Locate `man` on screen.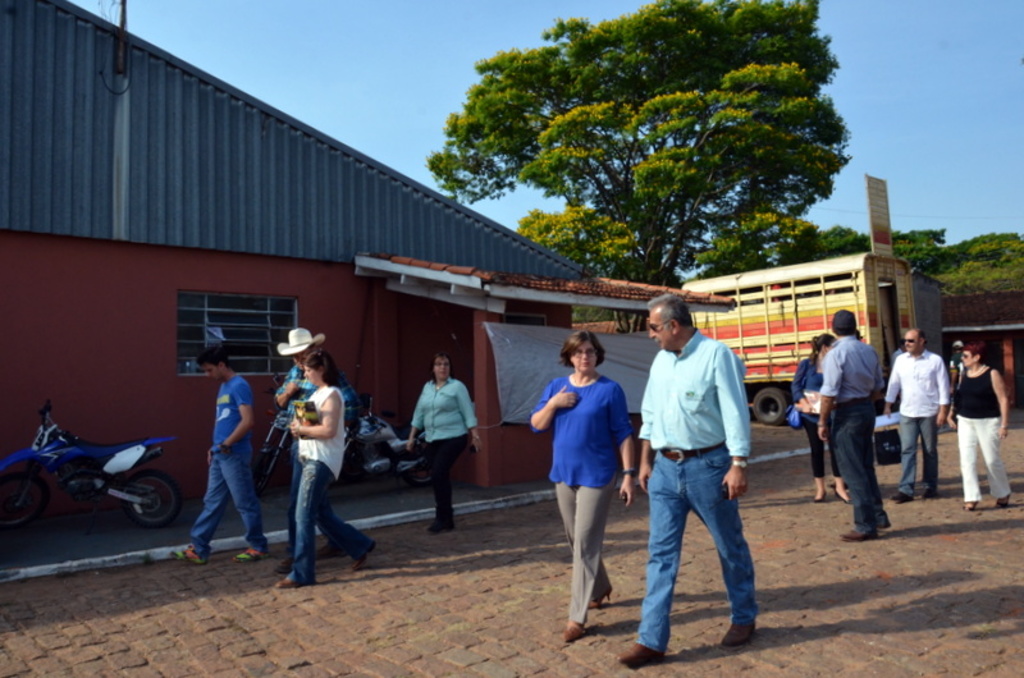
On screen at (627, 289, 756, 674).
